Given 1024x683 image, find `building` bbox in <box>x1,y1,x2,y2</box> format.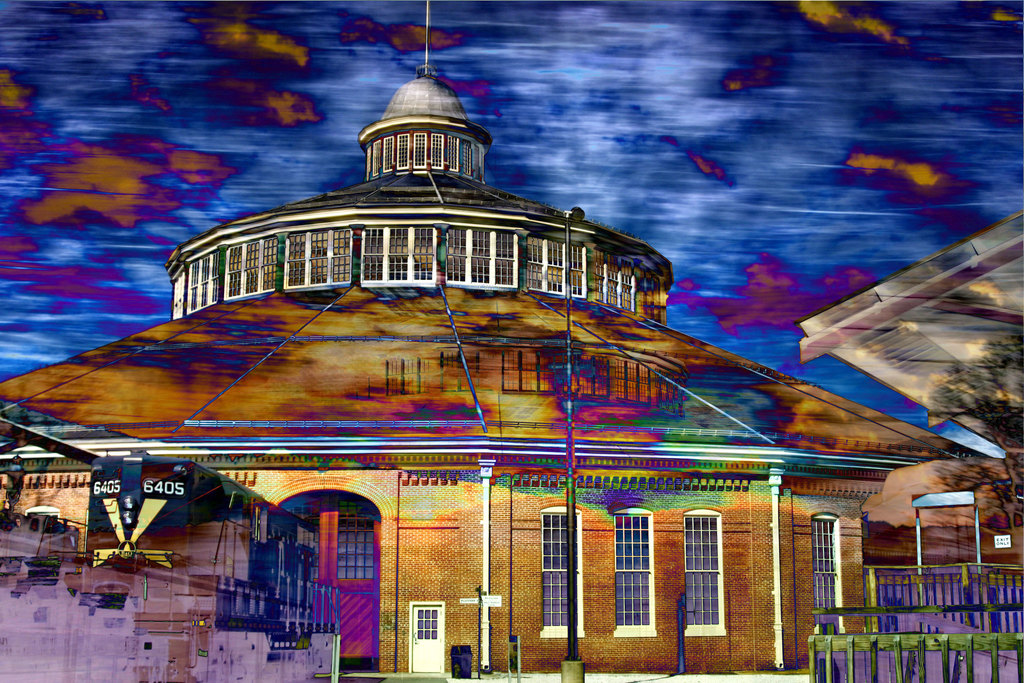
<box>0,394,347,682</box>.
